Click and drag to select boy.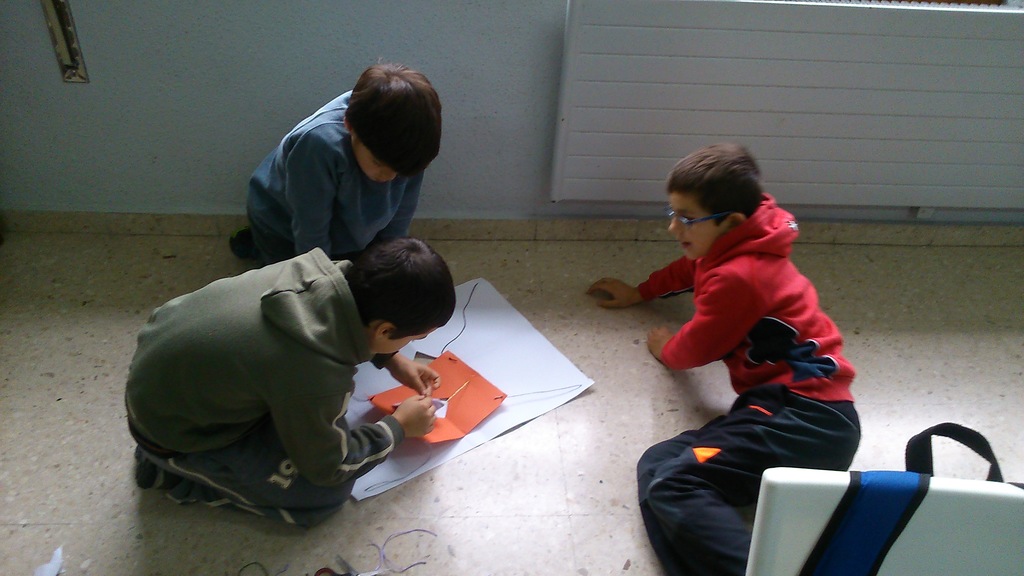
Selection: box=[588, 140, 866, 575].
